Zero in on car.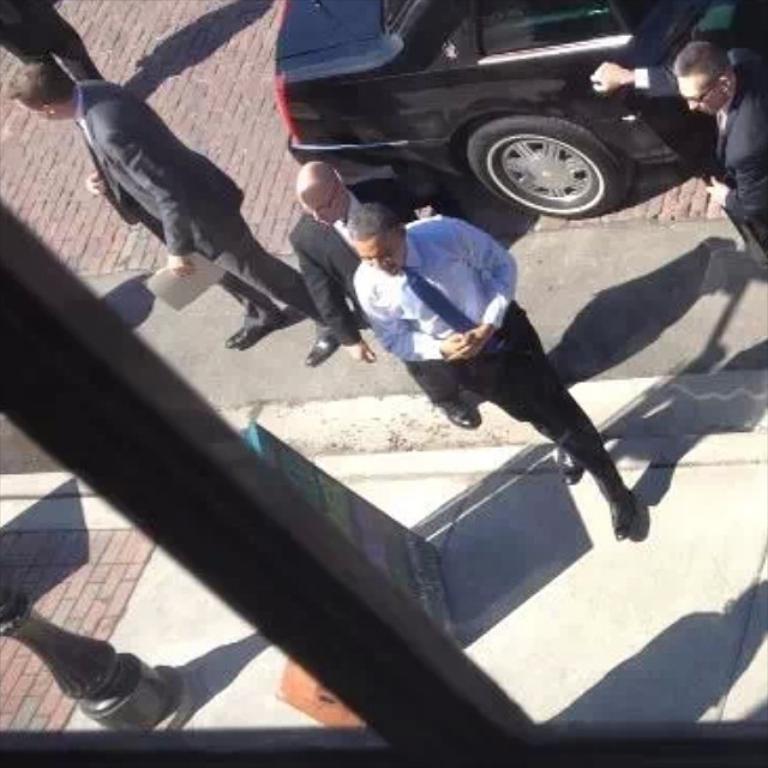
Zeroed in: 250/4/758/216.
